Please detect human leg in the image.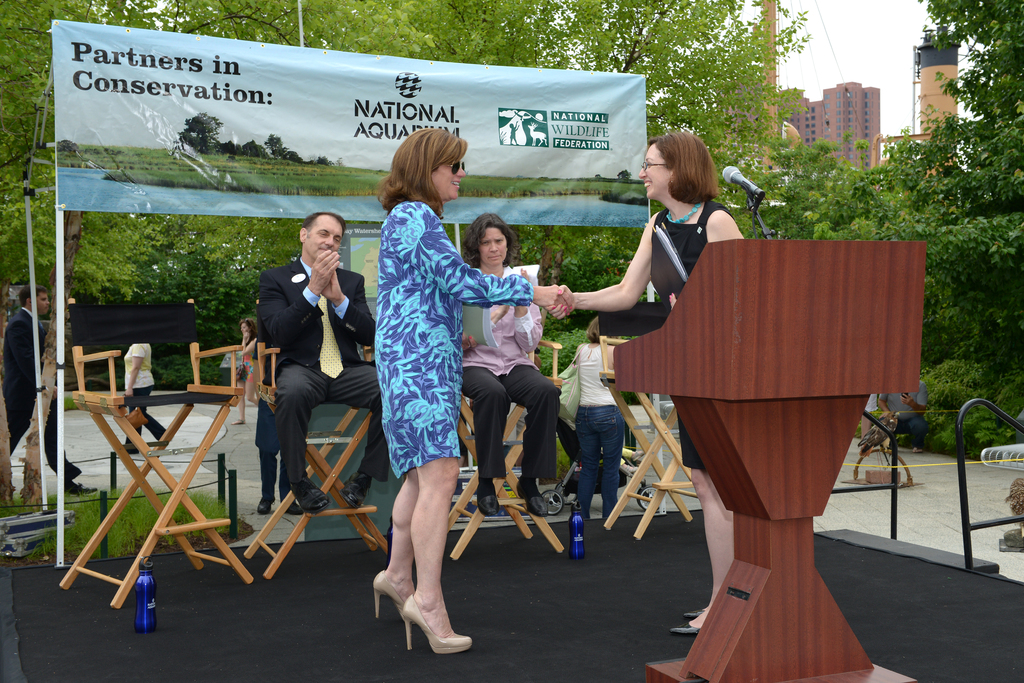
569:411:606:559.
